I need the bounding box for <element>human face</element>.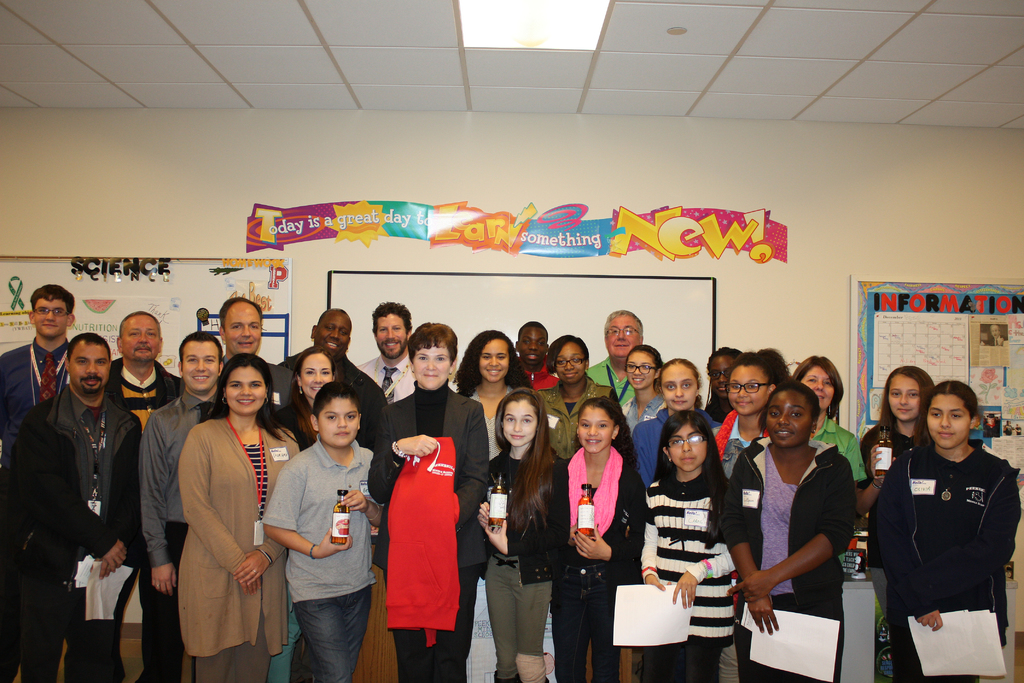
Here it is: 926:395:969:445.
